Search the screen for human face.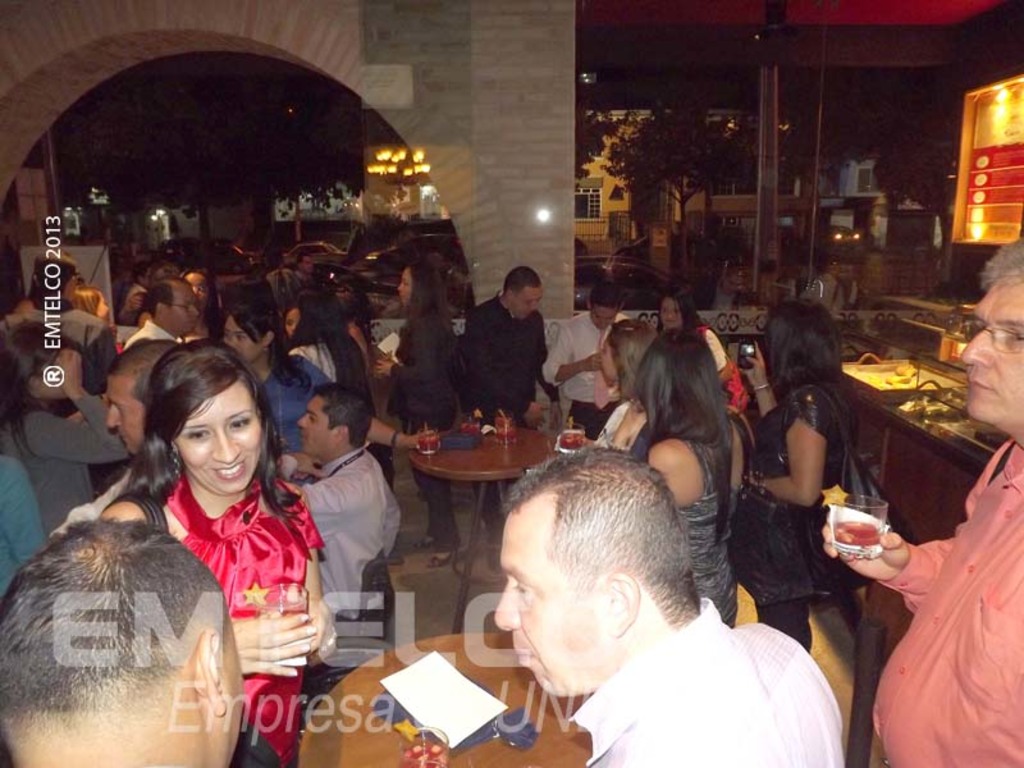
Found at {"x1": 602, "y1": 338, "x2": 618, "y2": 384}.
